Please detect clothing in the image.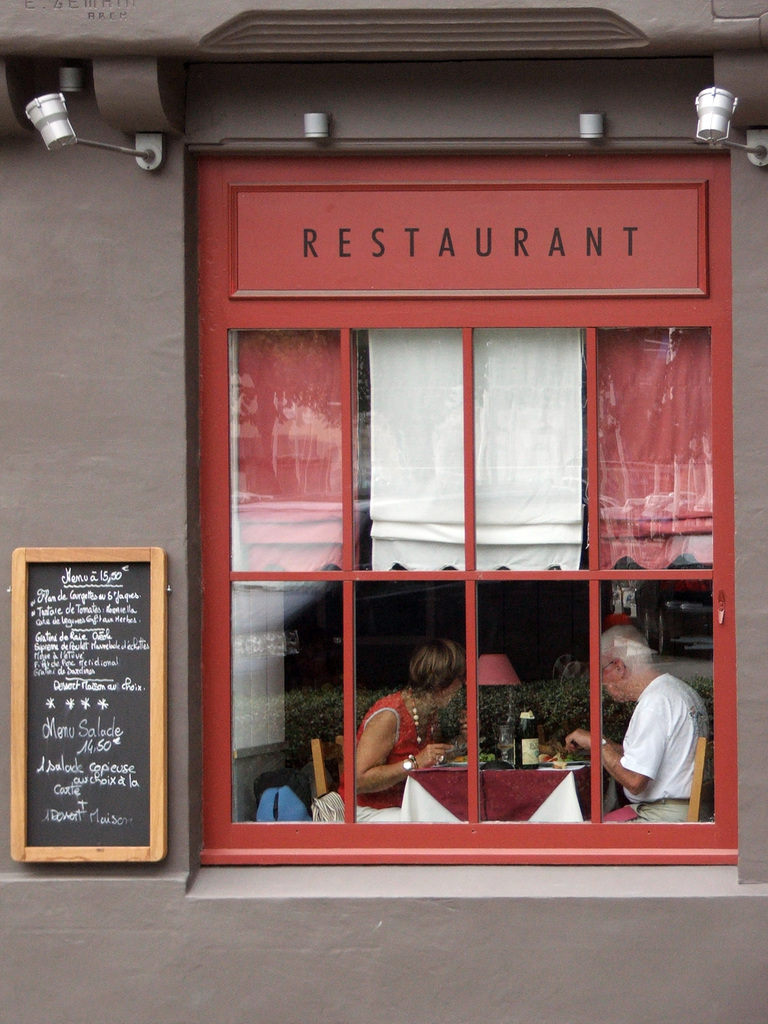
x1=611, y1=673, x2=699, y2=831.
